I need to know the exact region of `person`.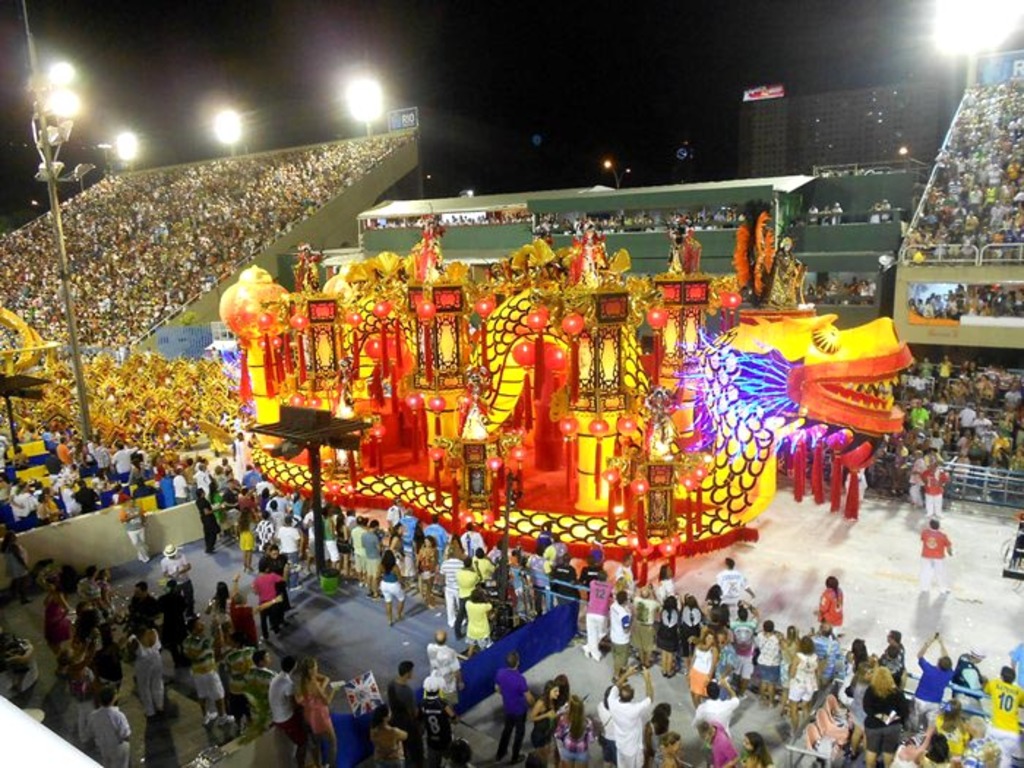
Region: detection(581, 569, 616, 661).
